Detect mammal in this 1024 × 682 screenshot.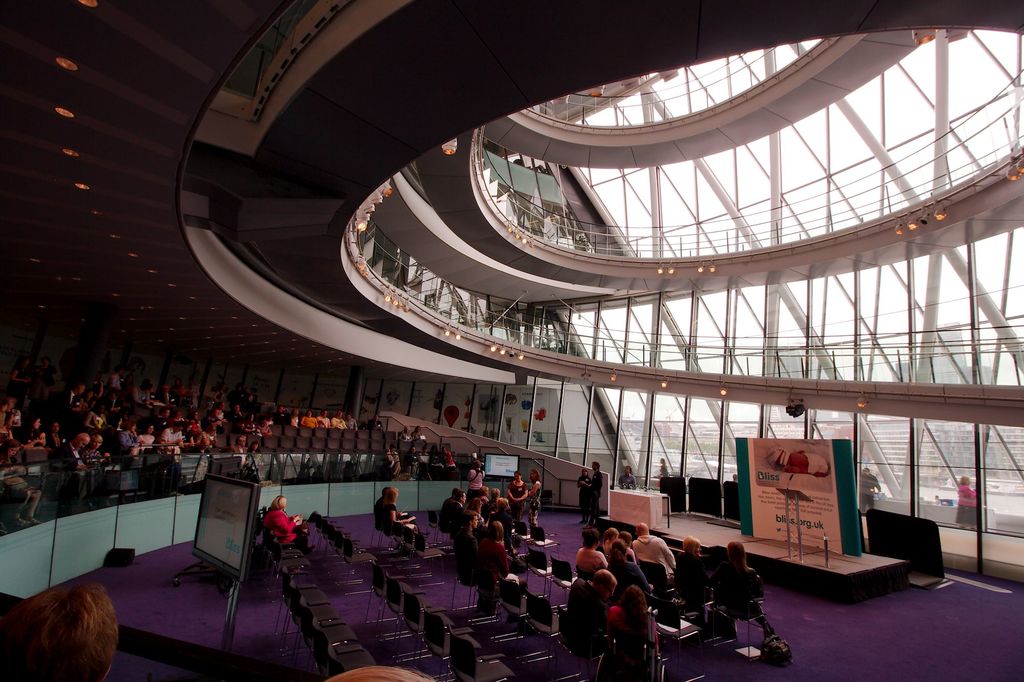
Detection: select_region(371, 487, 410, 519).
